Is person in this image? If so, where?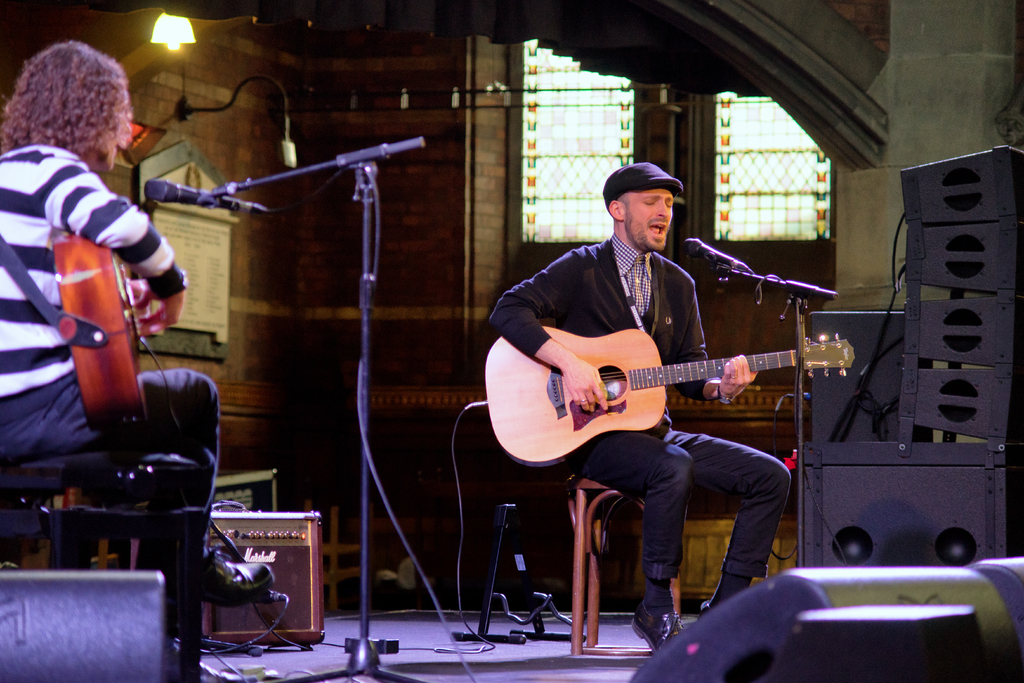
Yes, at Rect(488, 160, 792, 652).
